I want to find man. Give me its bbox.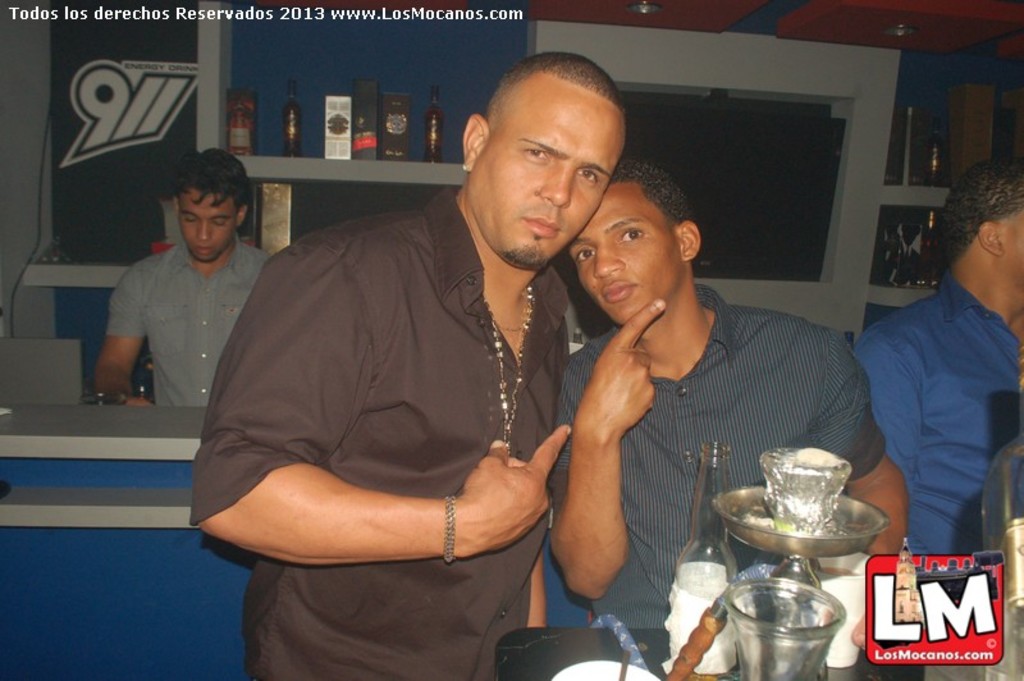
l=95, t=152, r=268, b=411.
